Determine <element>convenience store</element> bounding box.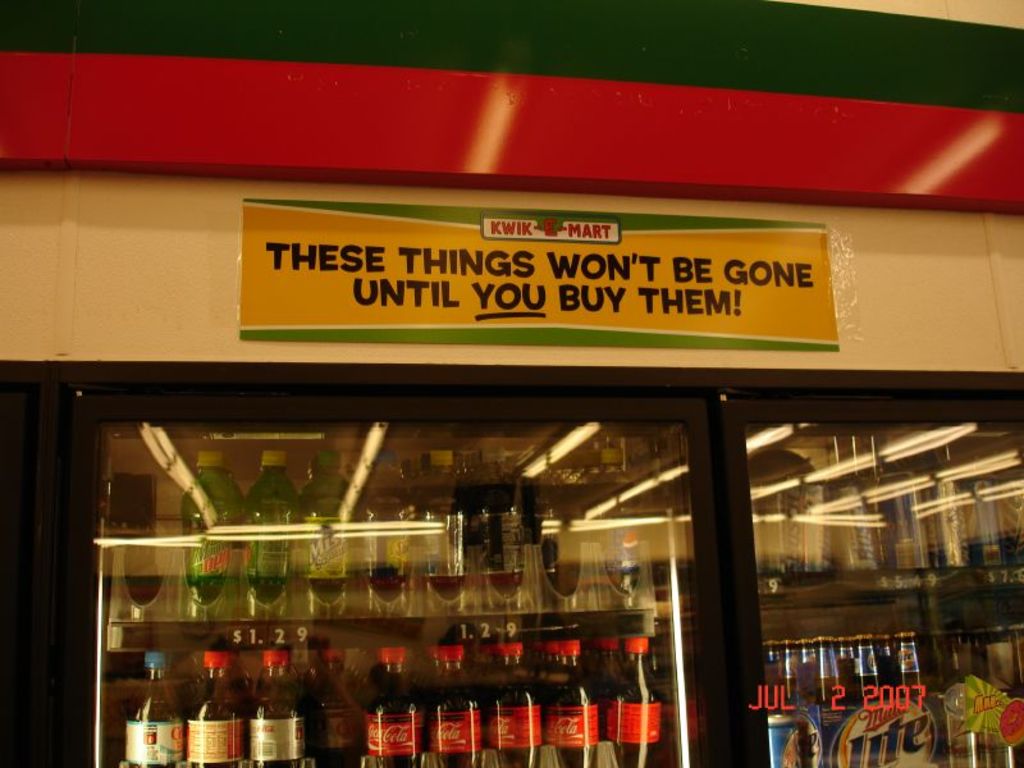
Determined: (left=0, top=0, right=1023, bottom=767).
